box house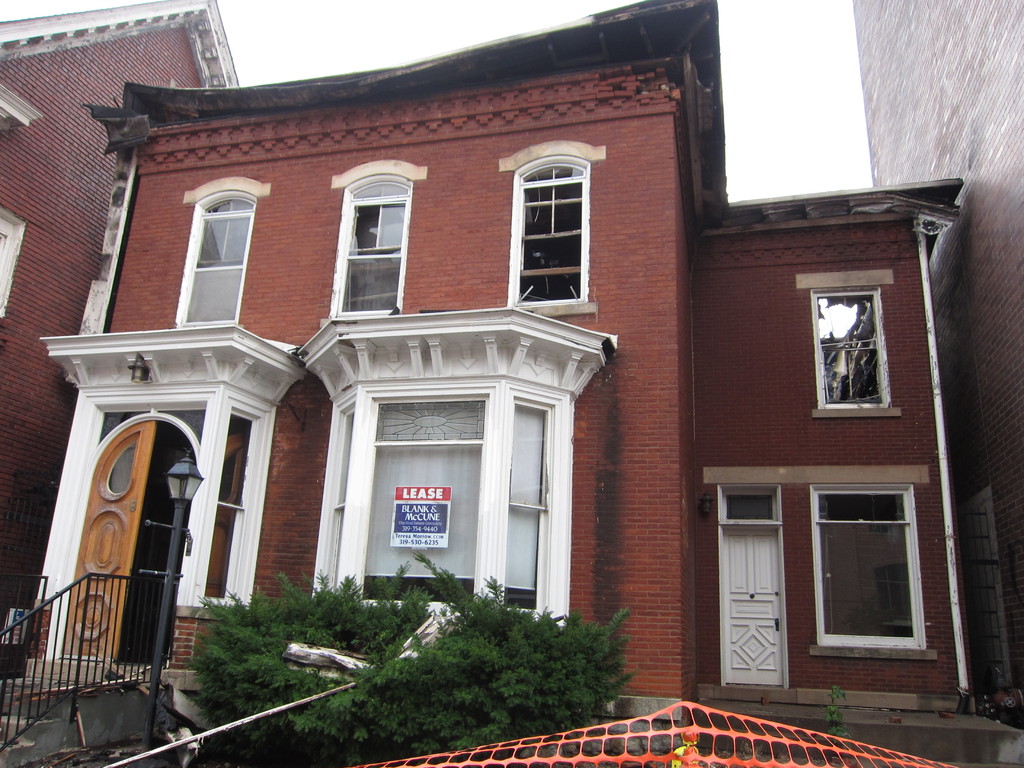
0 0 243 680
